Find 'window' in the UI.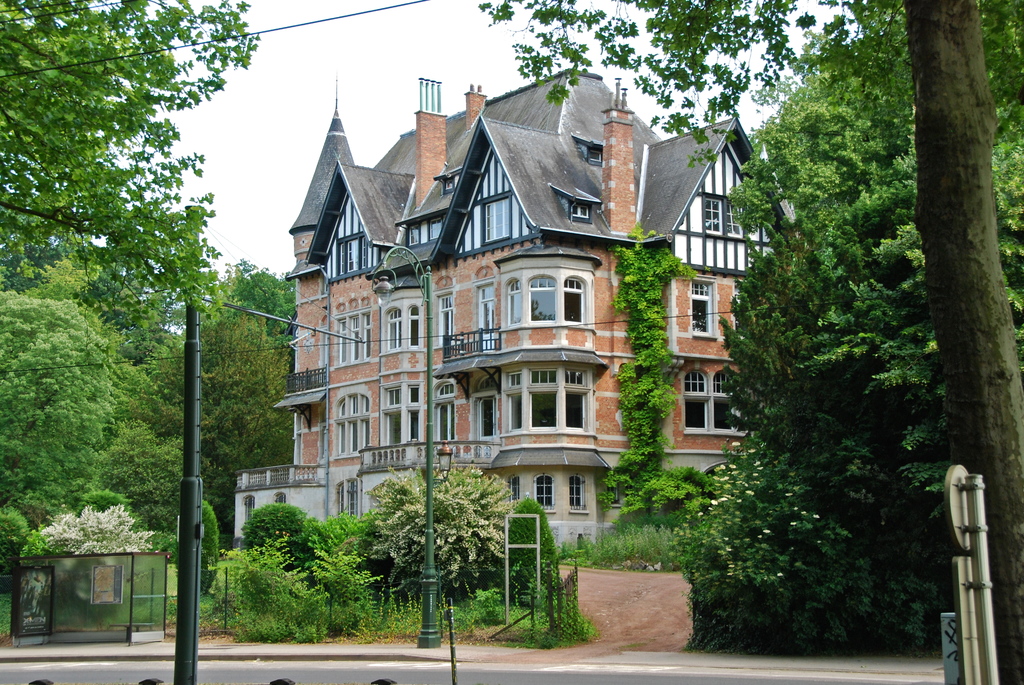
UI element at detection(706, 191, 742, 230).
